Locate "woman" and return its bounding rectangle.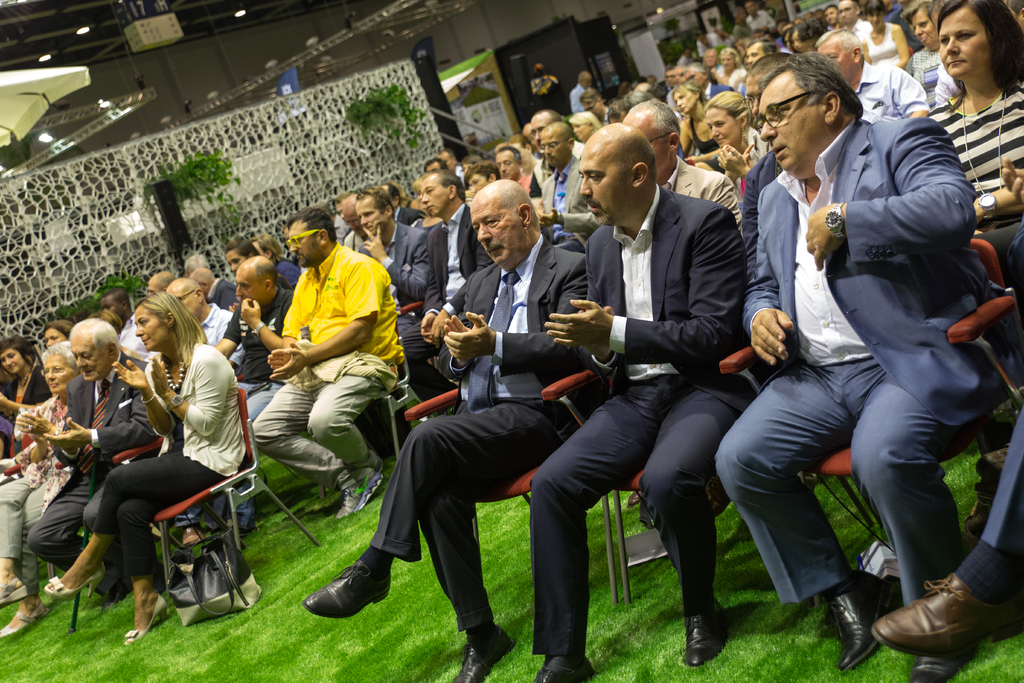
[902, 0, 1023, 379].
